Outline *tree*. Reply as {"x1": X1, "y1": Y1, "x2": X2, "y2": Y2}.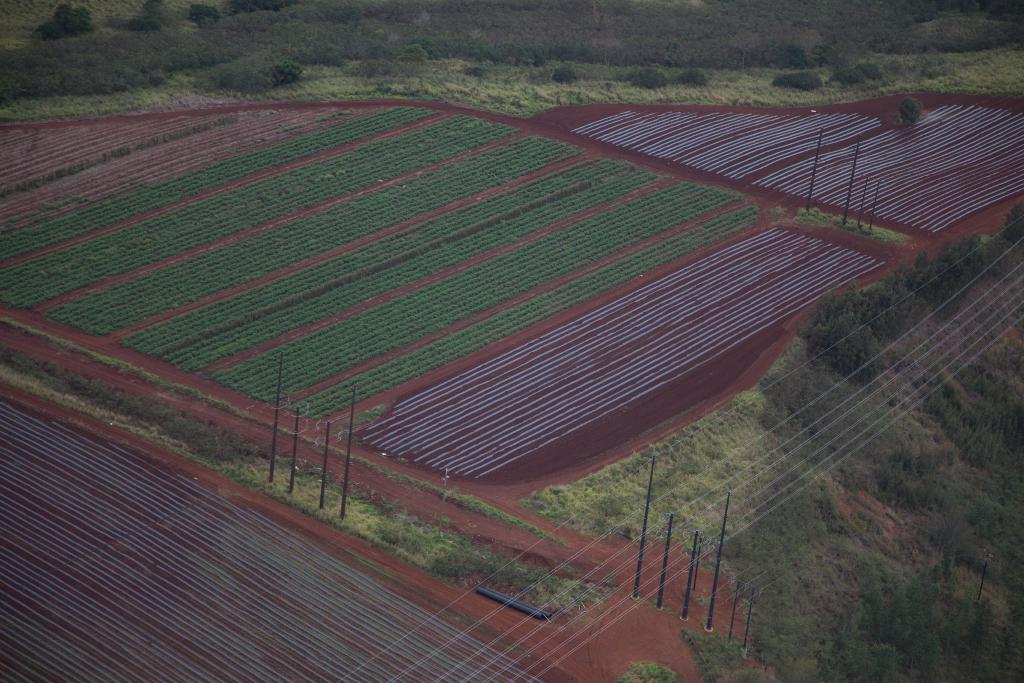
{"x1": 897, "y1": 96, "x2": 922, "y2": 128}.
